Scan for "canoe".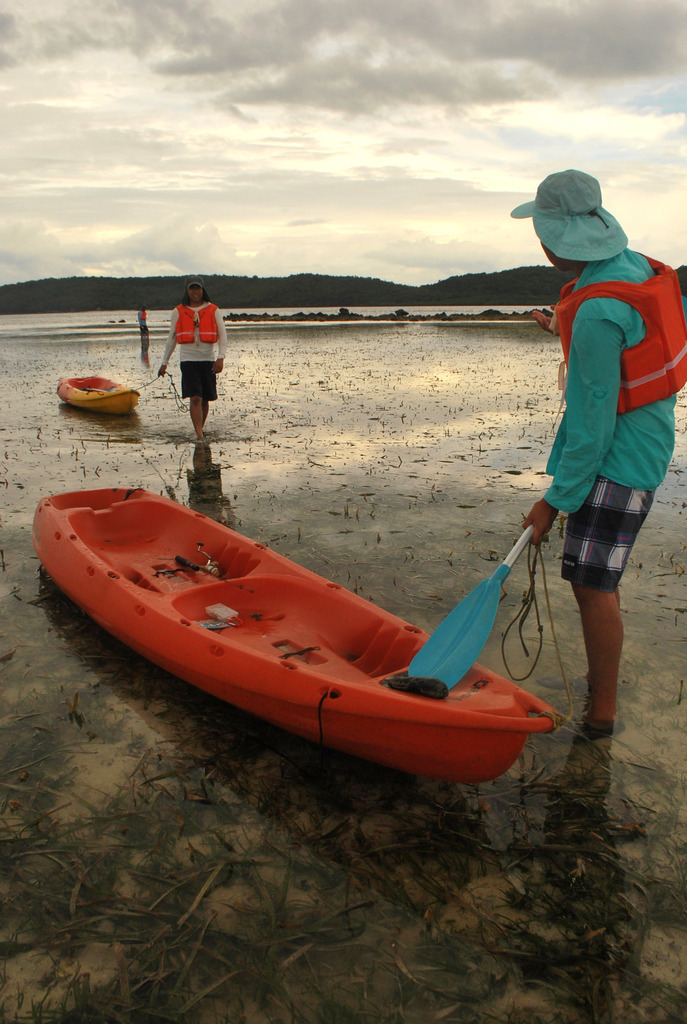
Scan result: [left=58, top=368, right=143, bottom=415].
